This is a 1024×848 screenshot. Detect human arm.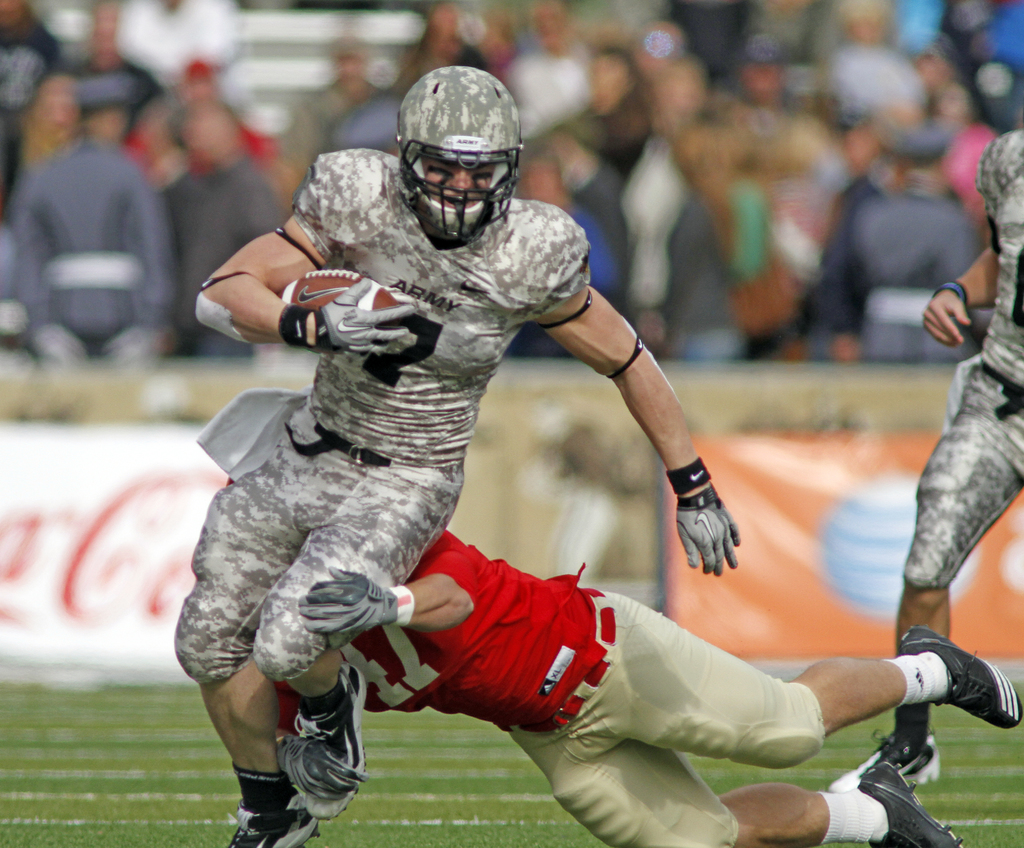
{"left": 917, "top": 132, "right": 1006, "bottom": 352}.
